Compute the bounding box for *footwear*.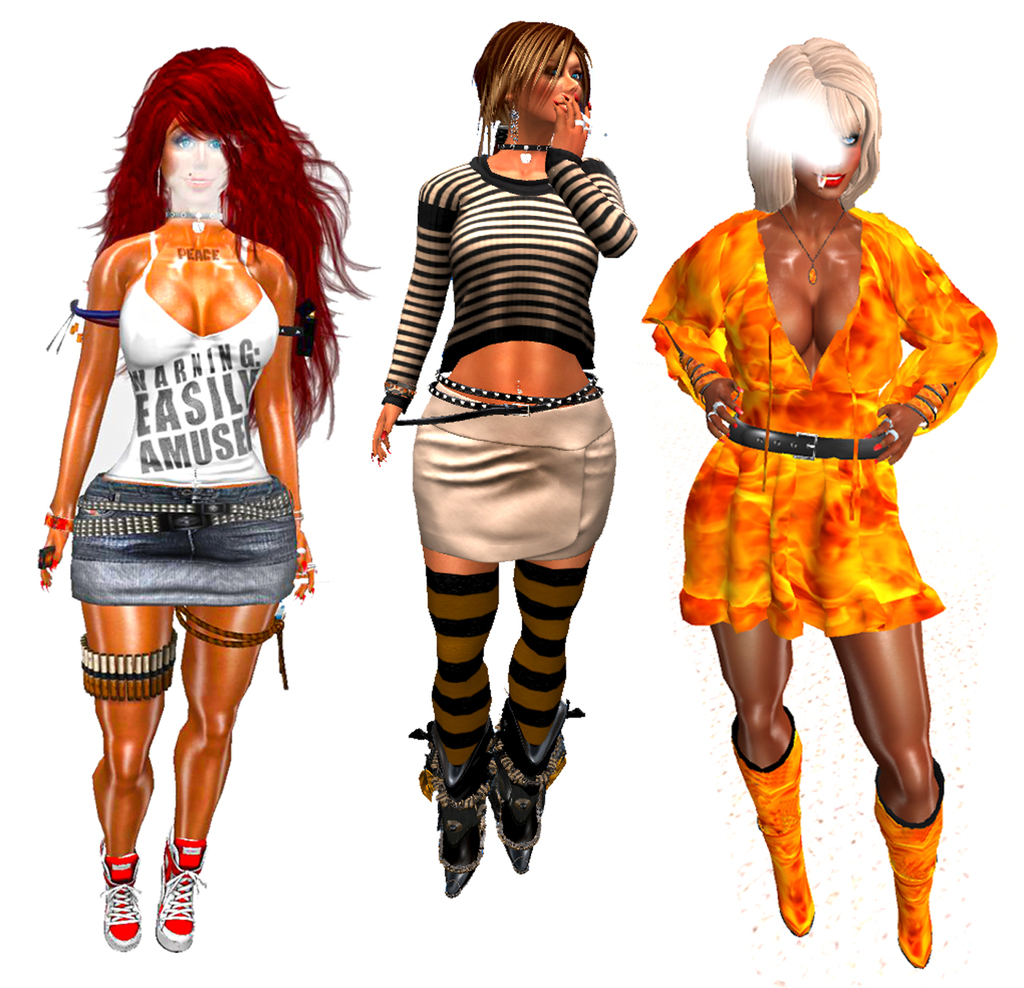
pyautogui.locateOnScreen(881, 783, 958, 976).
